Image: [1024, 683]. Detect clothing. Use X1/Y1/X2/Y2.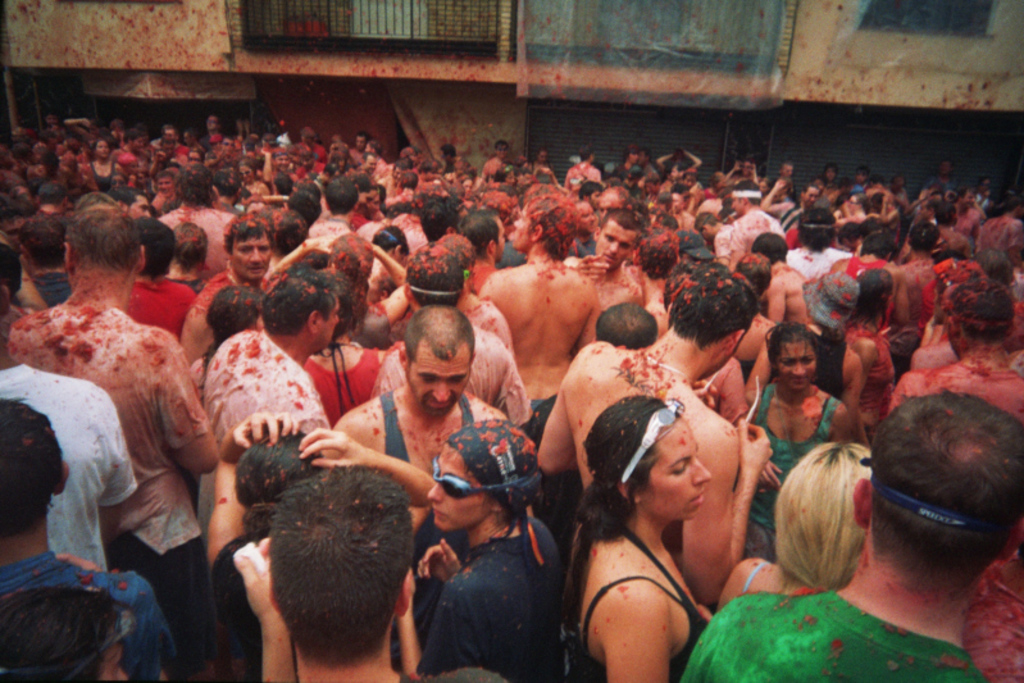
160/202/238/250.
